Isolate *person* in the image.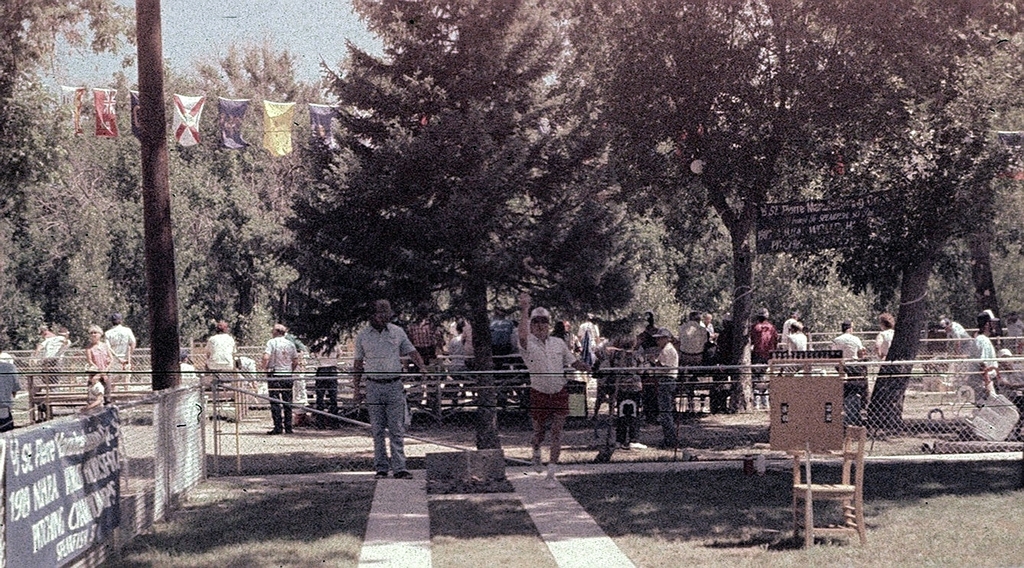
Isolated region: box(748, 304, 780, 357).
